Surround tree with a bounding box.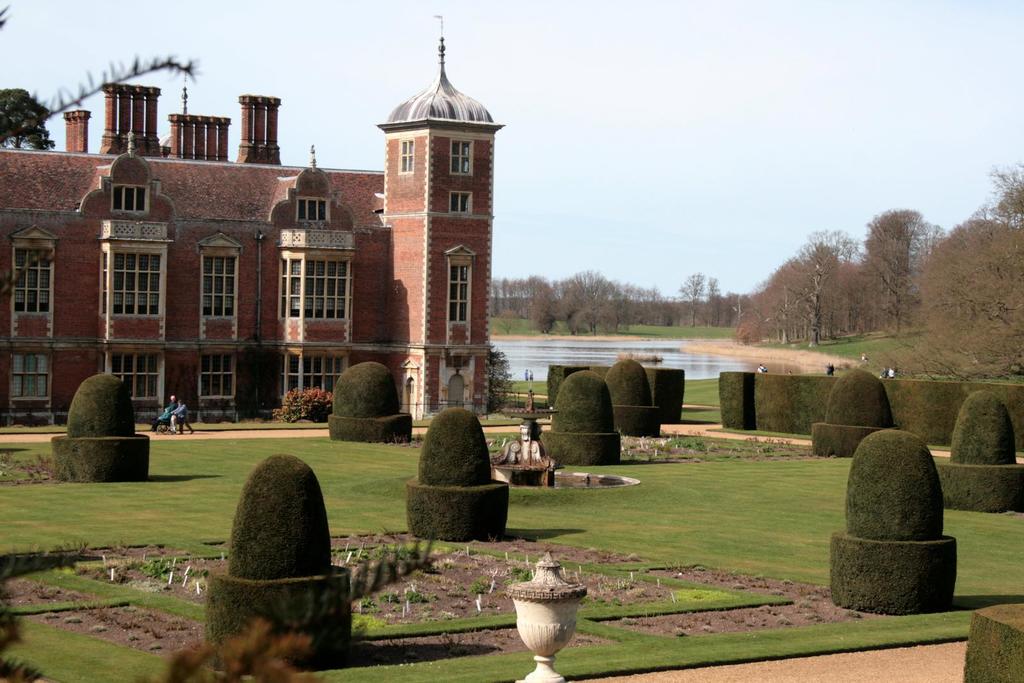
(left=872, top=161, right=1023, bottom=383).
